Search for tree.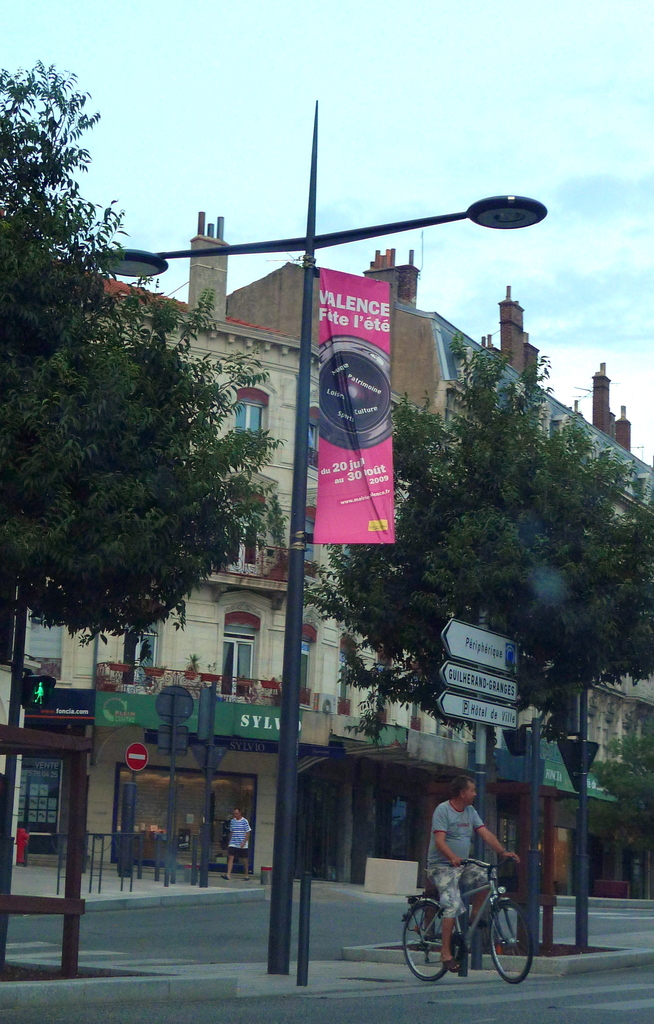
Found at (303,324,653,865).
